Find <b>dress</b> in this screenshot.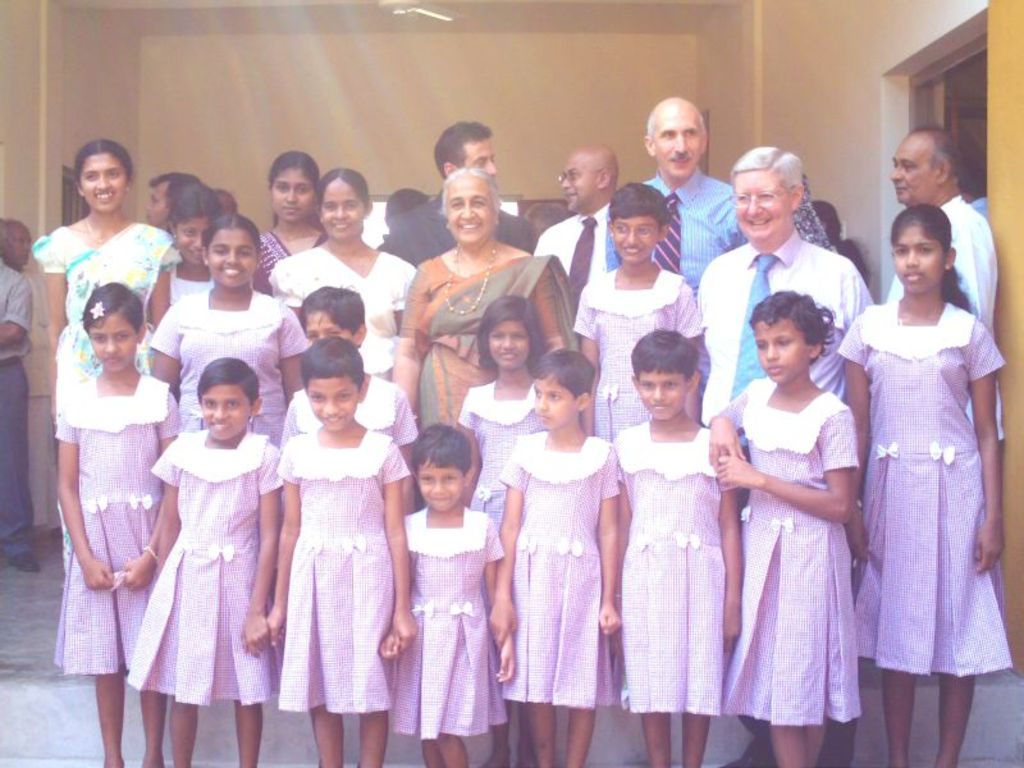
The bounding box for <b>dress</b> is rect(605, 421, 750, 716).
